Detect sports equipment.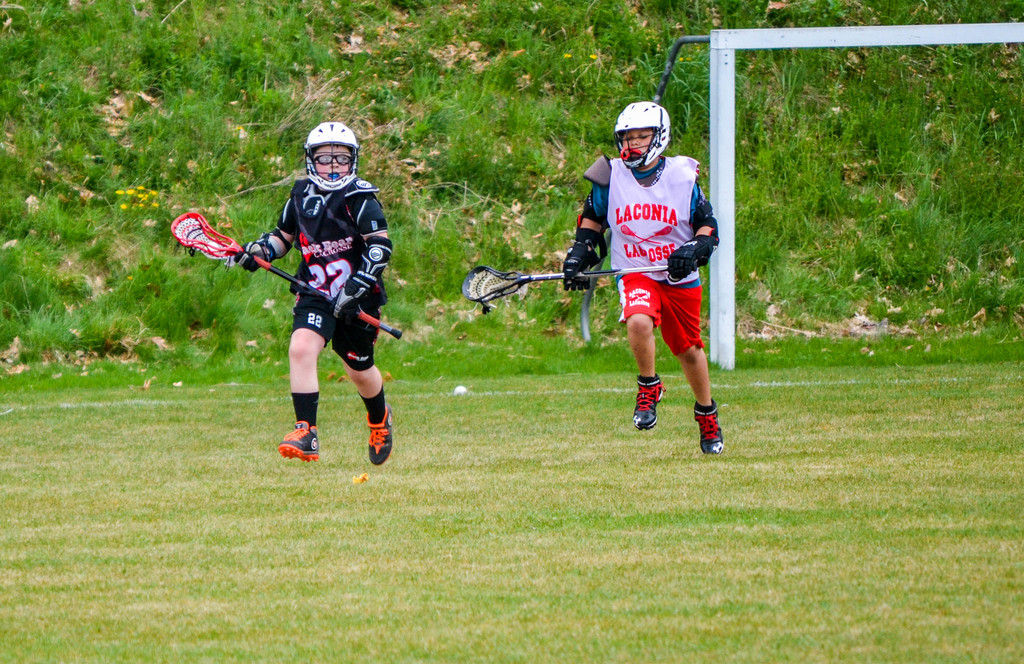
Detected at 691, 401, 724, 454.
